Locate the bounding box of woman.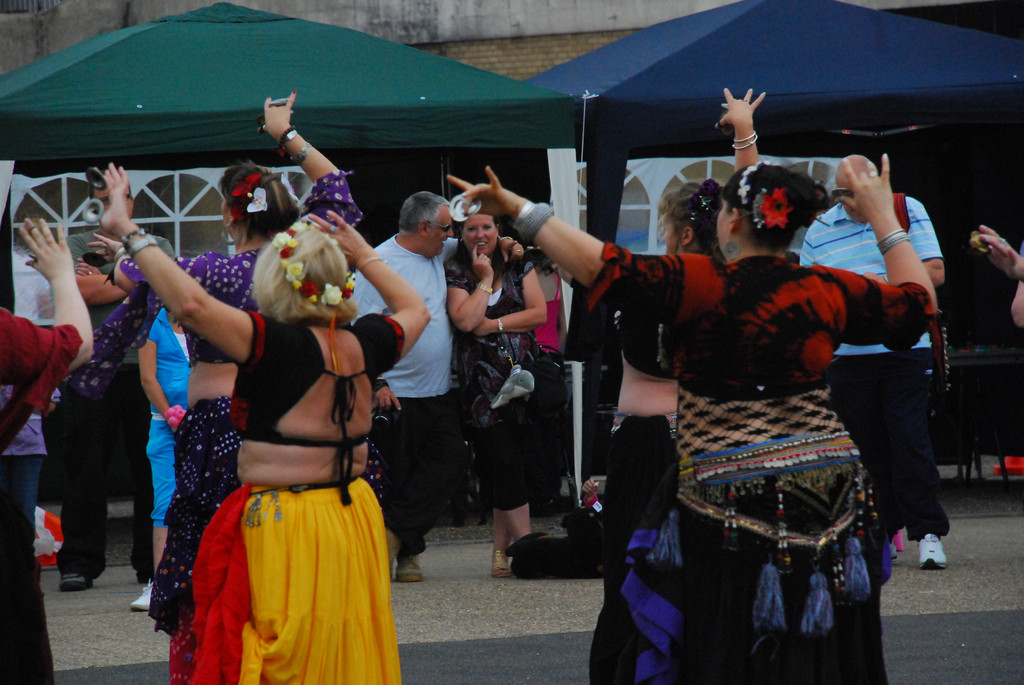
Bounding box: x1=0 y1=211 x2=99 y2=681.
